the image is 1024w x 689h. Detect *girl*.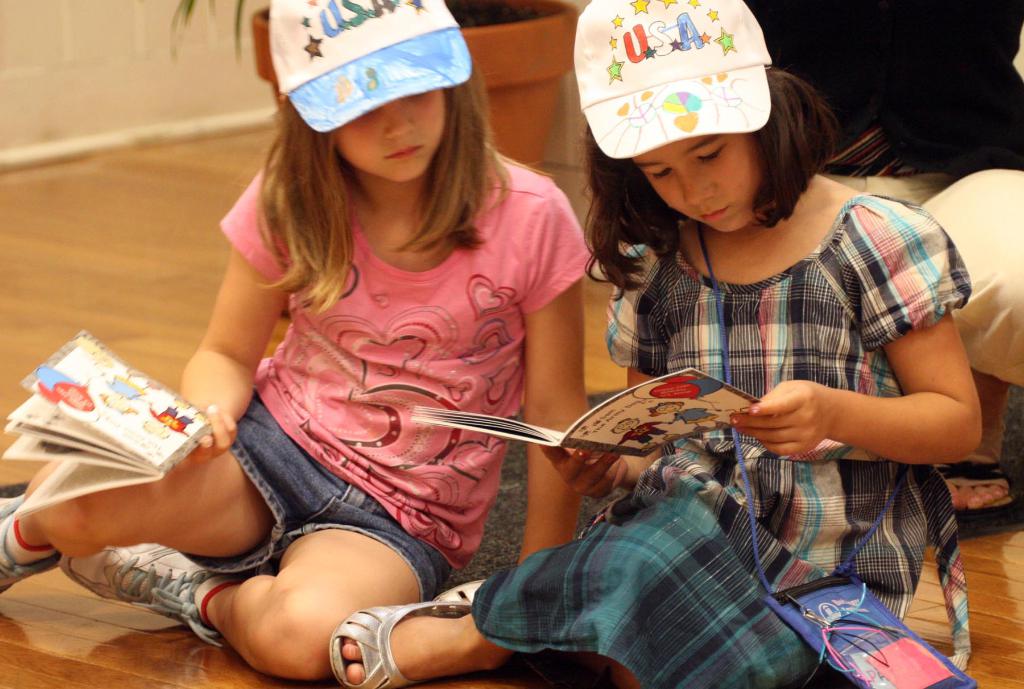
Detection: 331, 0, 982, 688.
